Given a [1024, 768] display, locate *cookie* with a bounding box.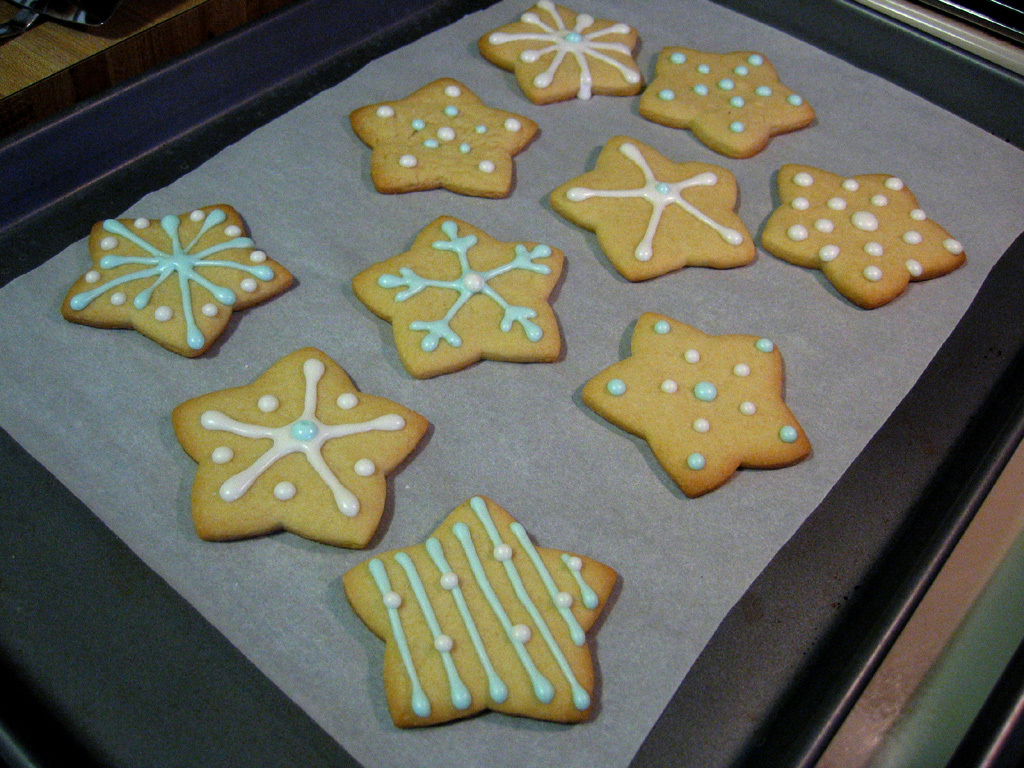
Located: pyautogui.locateOnScreen(476, 0, 642, 103).
